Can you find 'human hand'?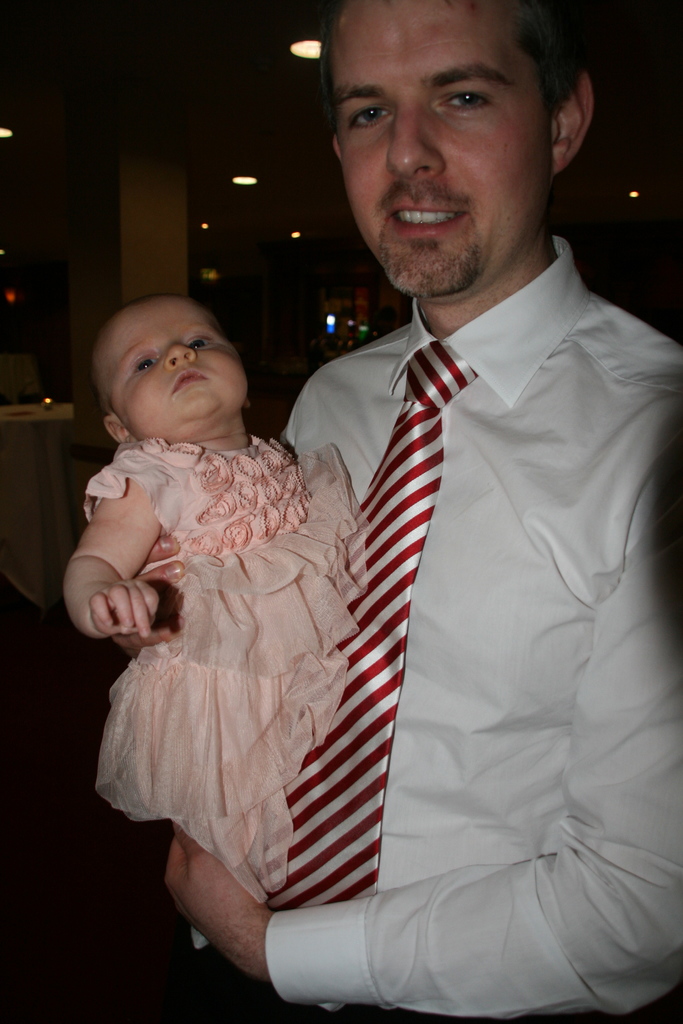
Yes, bounding box: select_region(111, 533, 188, 655).
